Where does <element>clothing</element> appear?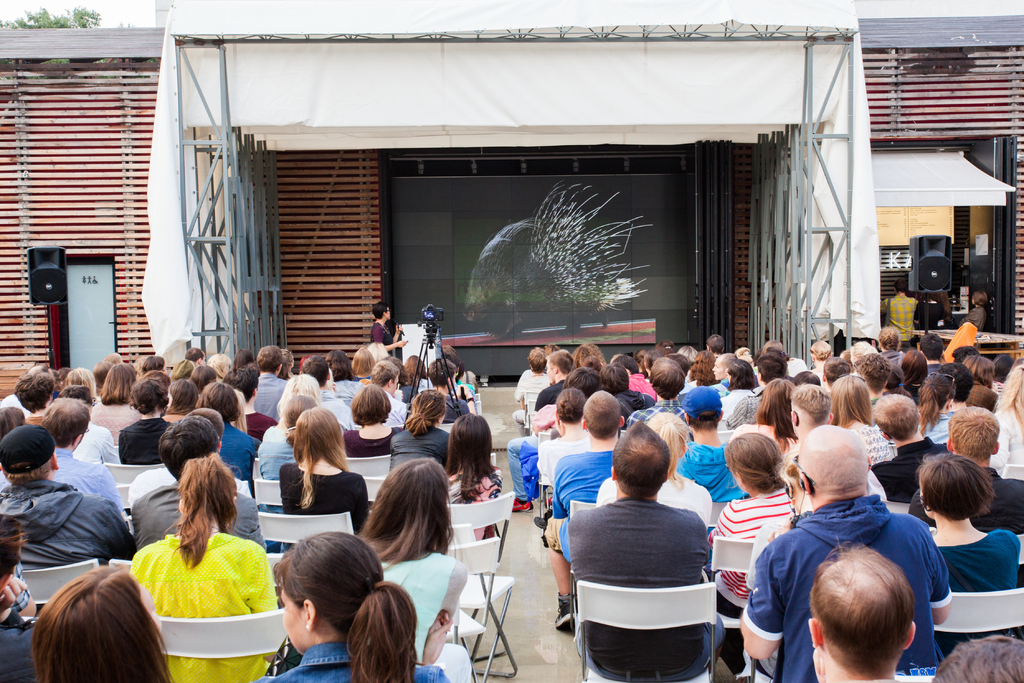
Appears at region(252, 634, 451, 680).
